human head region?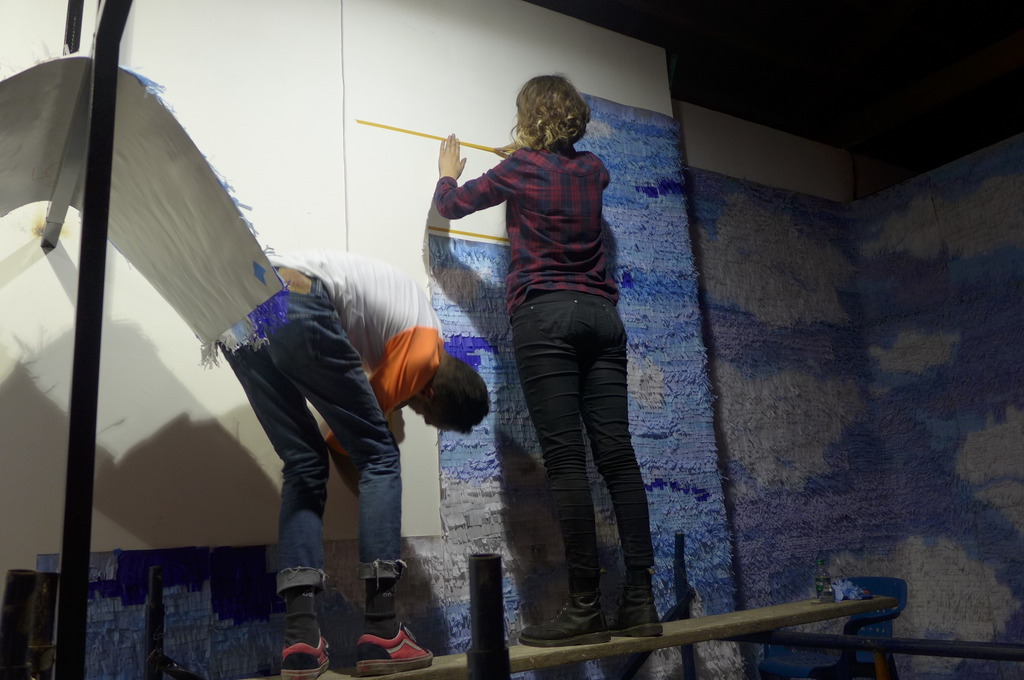
box(406, 355, 490, 437)
